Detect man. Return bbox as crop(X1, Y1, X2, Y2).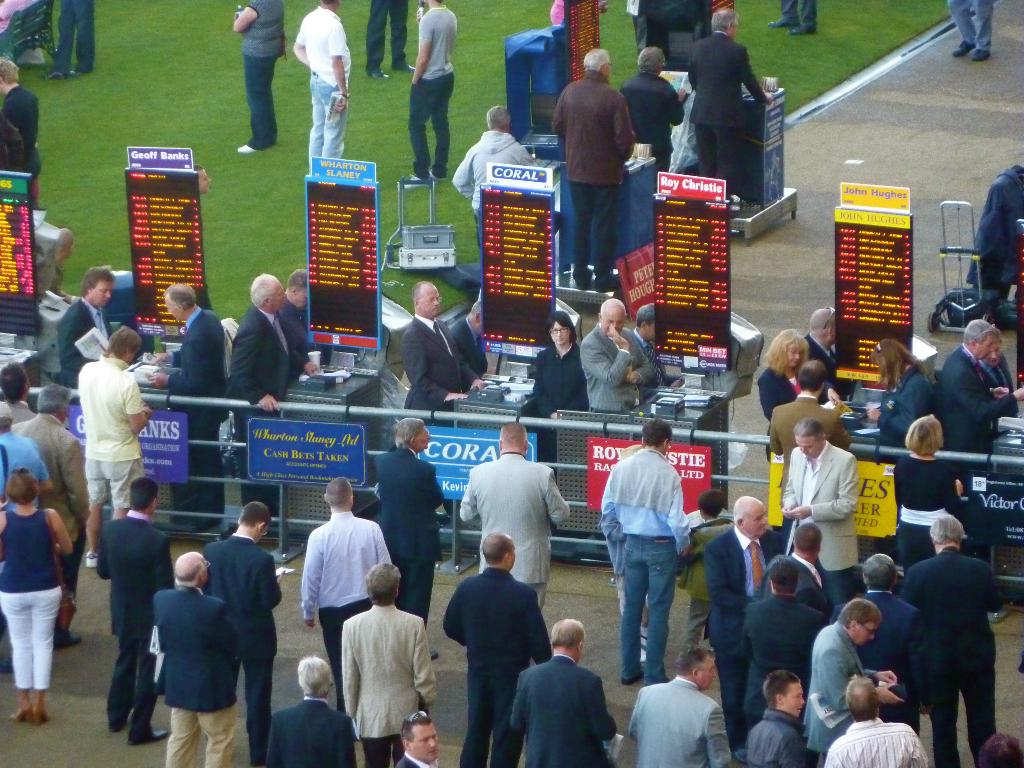
crop(594, 406, 701, 689).
